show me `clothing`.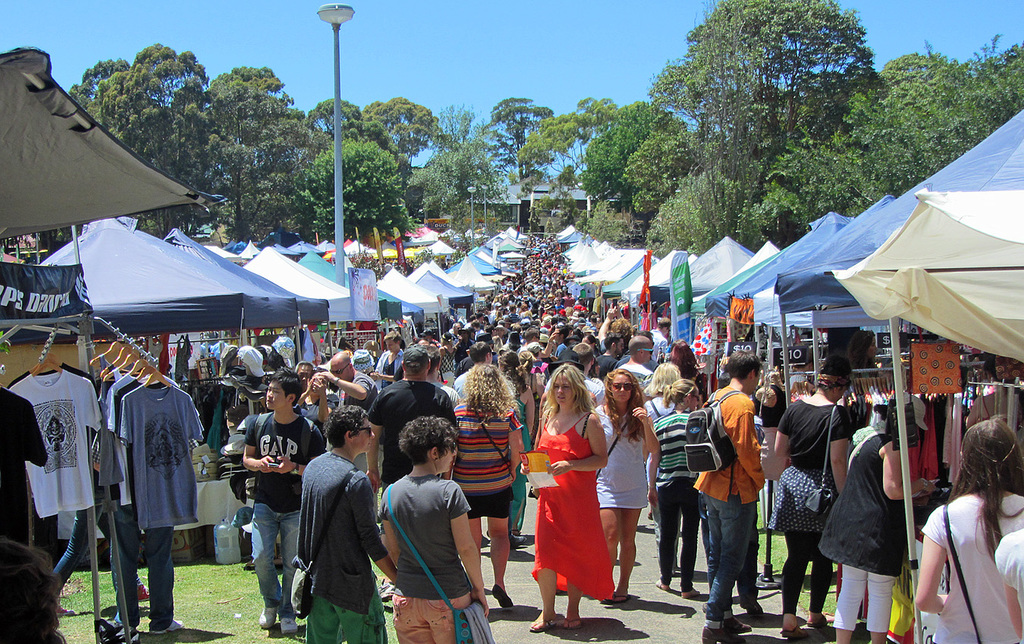
`clothing` is here: bbox(779, 401, 850, 609).
